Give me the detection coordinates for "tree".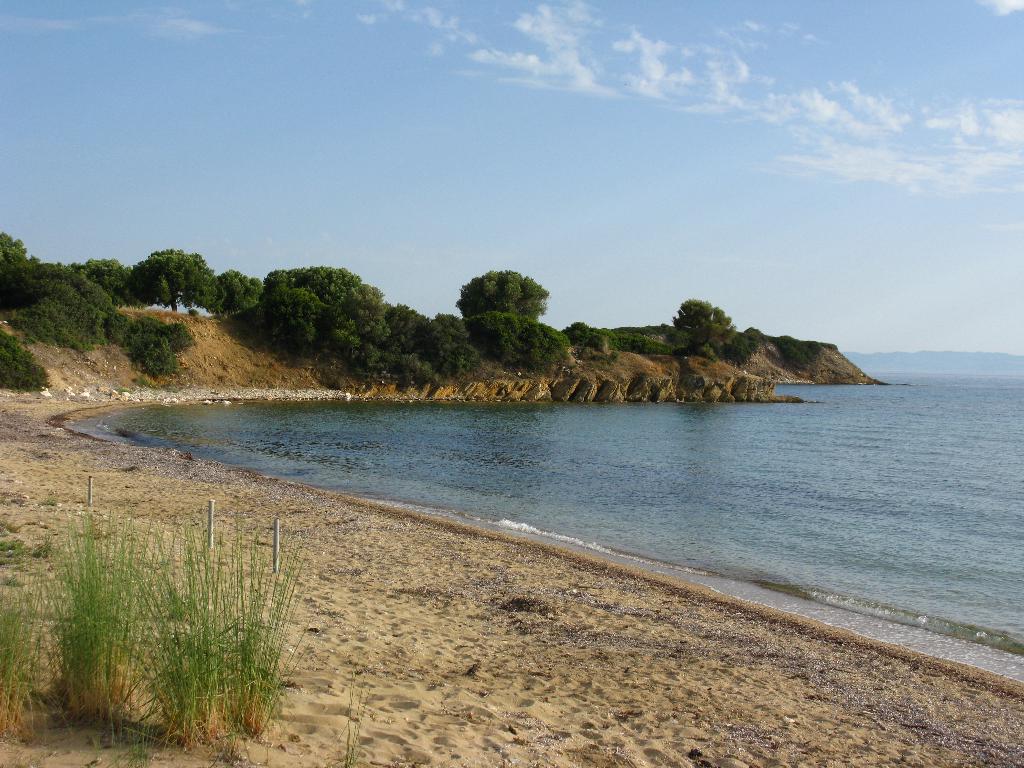
134:245:220:314.
